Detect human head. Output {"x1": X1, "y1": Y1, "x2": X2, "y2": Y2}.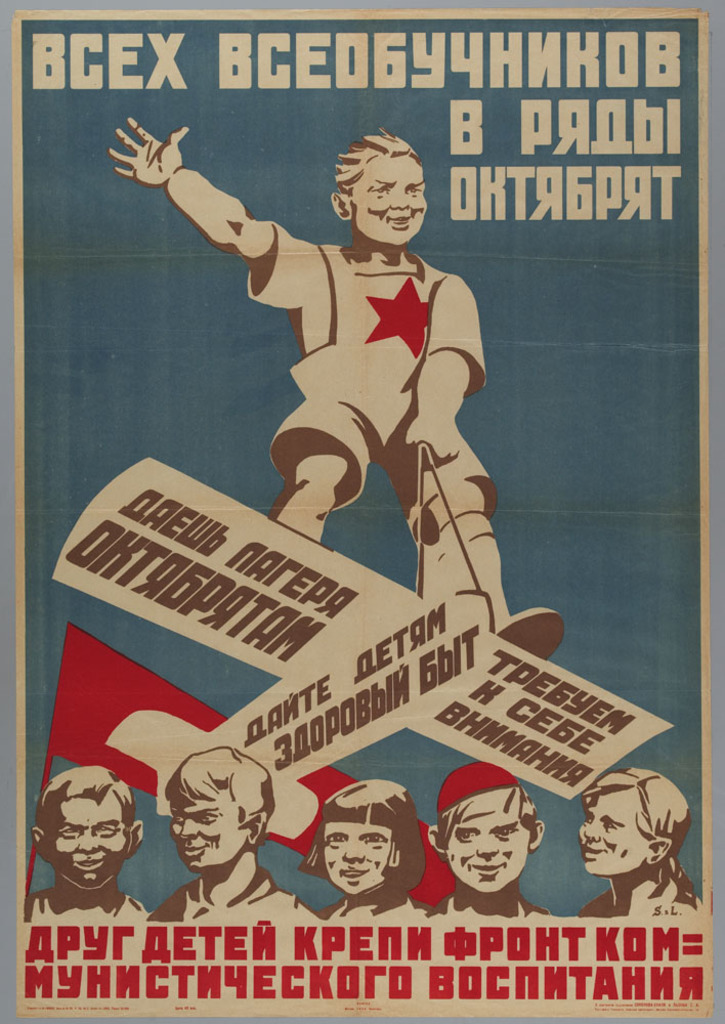
{"x1": 328, "y1": 127, "x2": 432, "y2": 244}.
